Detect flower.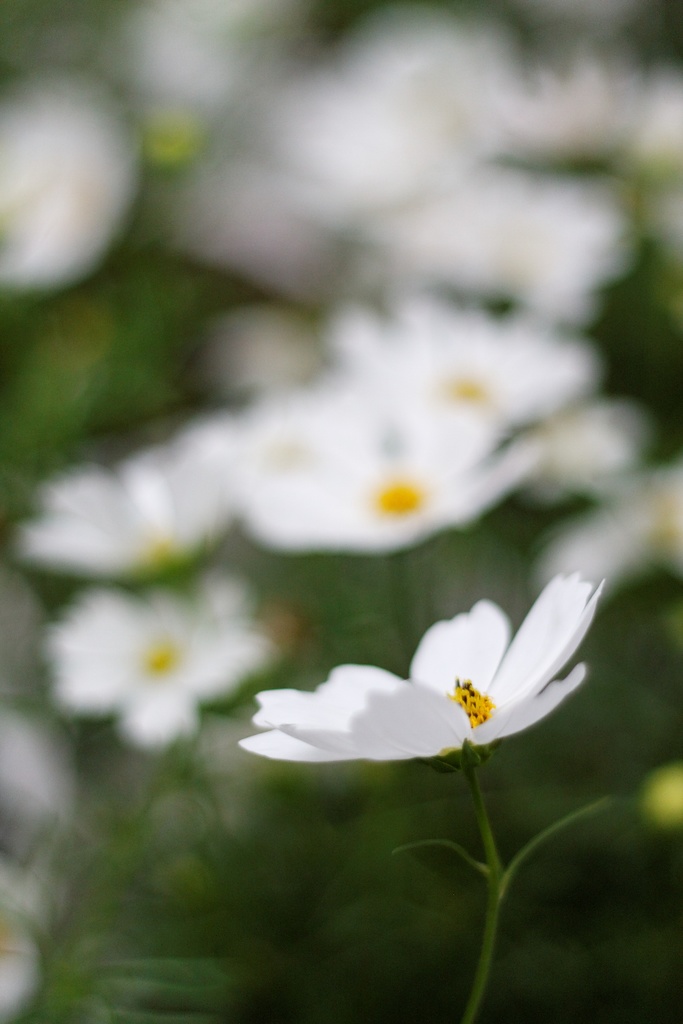
Detected at x1=236 y1=419 x2=537 y2=575.
